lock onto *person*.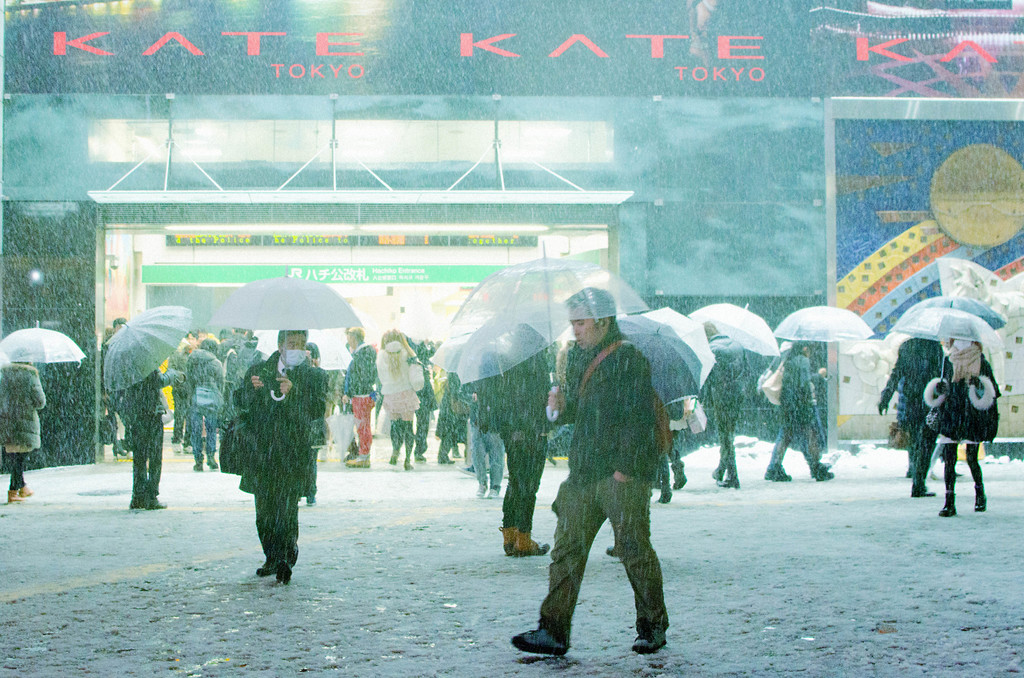
Locked: <region>698, 324, 757, 489</region>.
